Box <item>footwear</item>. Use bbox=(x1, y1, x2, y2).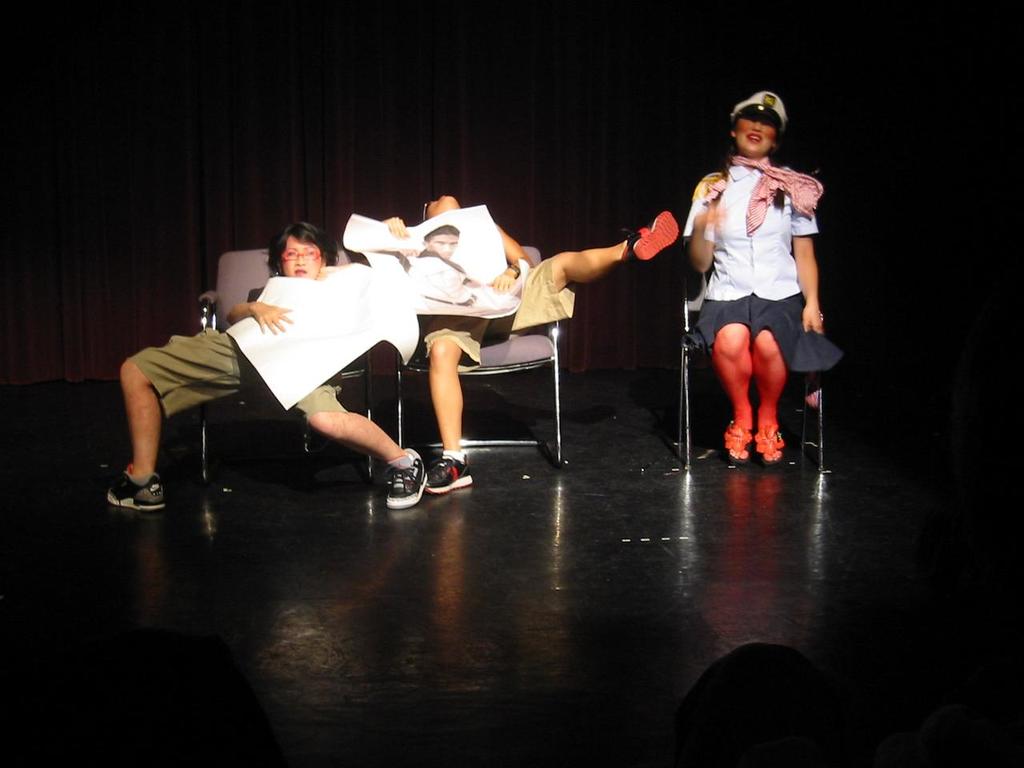
bbox=(101, 463, 165, 513).
